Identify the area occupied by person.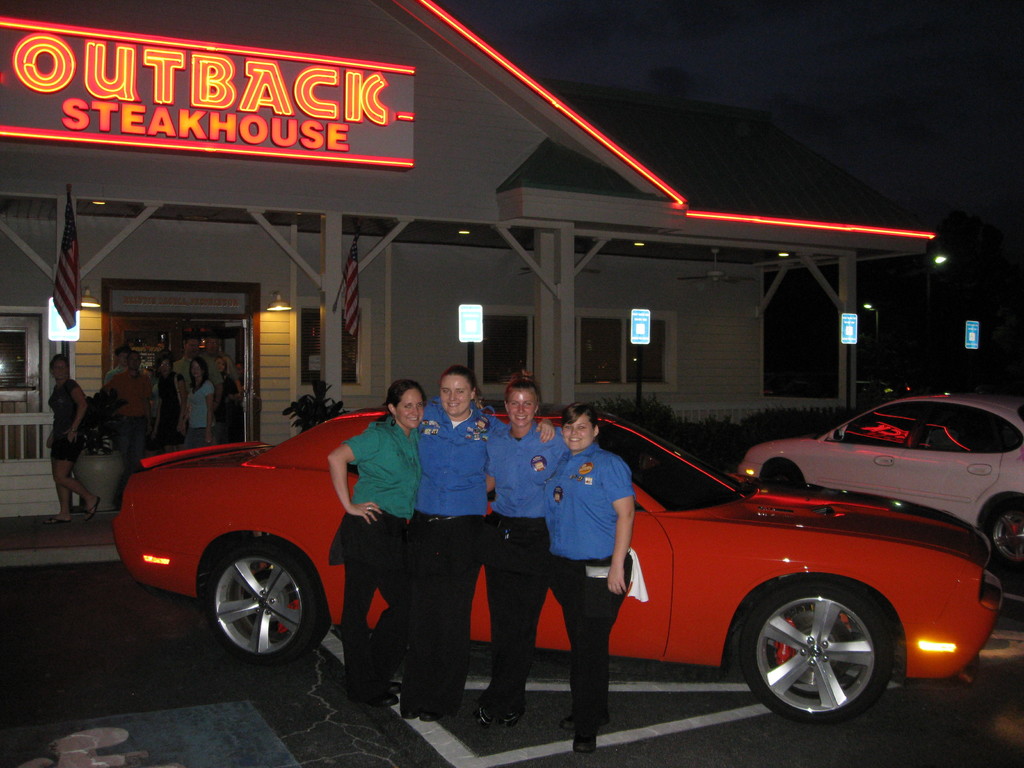
Area: bbox=(541, 401, 637, 752).
